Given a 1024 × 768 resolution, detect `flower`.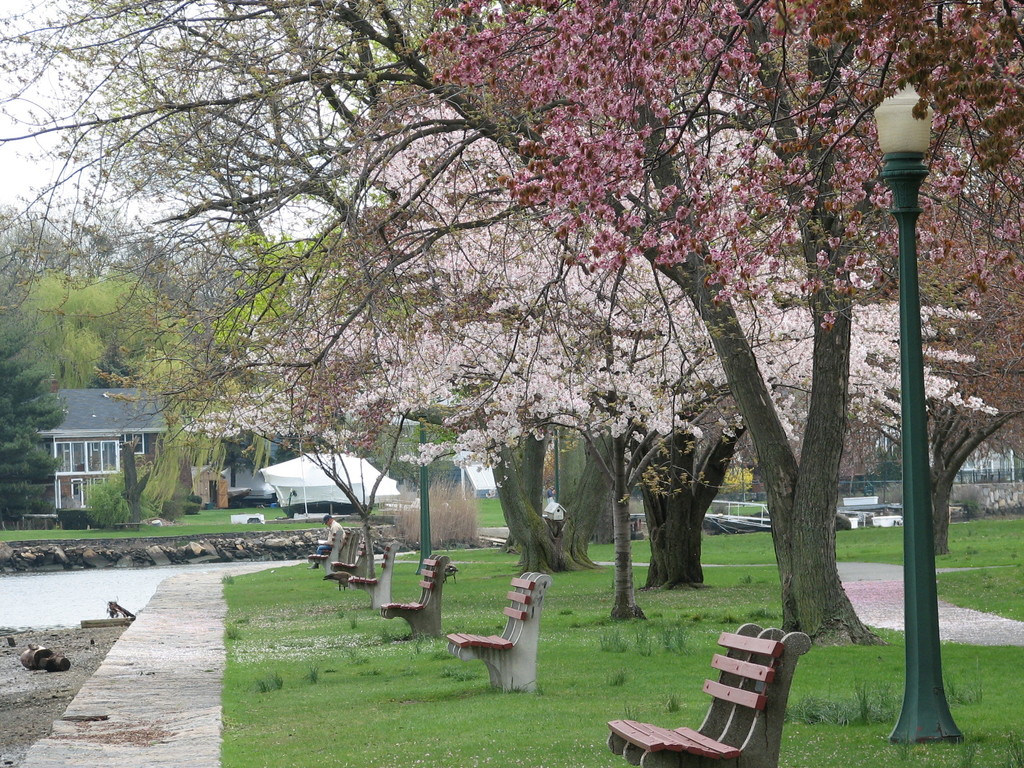
206/95/1001/460.
